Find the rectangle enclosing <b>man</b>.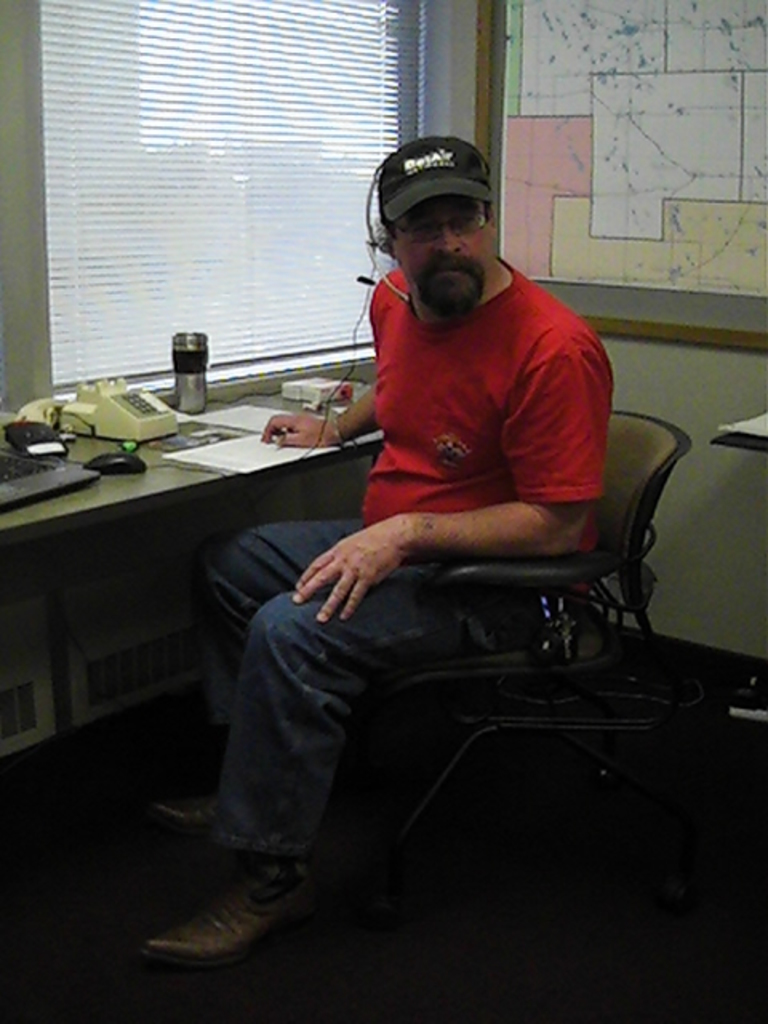
<box>154,123,682,965</box>.
